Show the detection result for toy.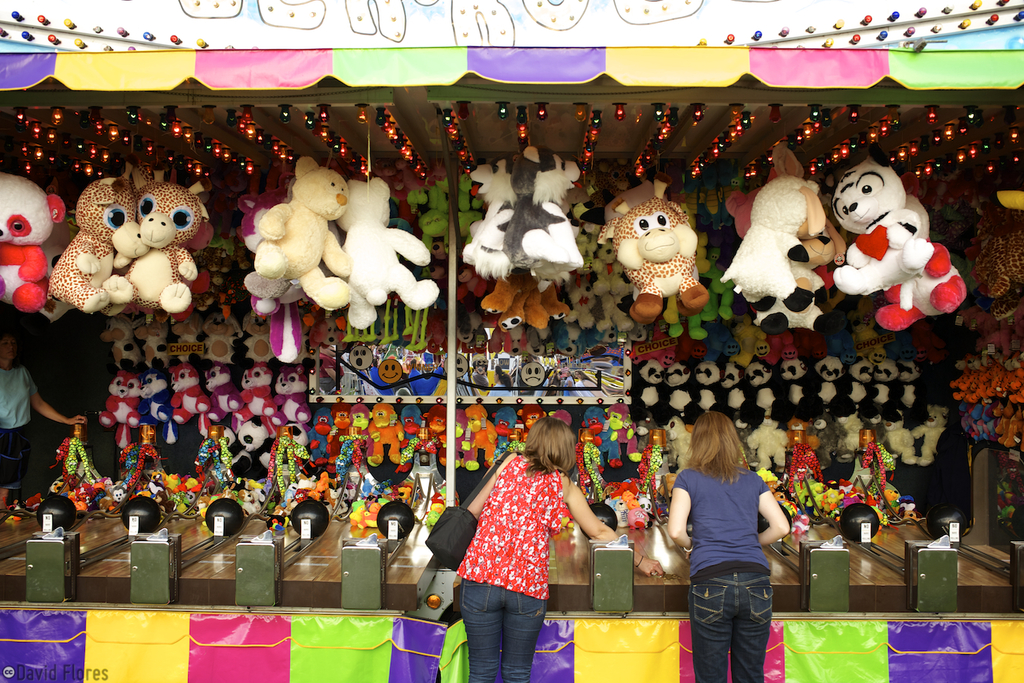
Rect(250, 153, 350, 307).
